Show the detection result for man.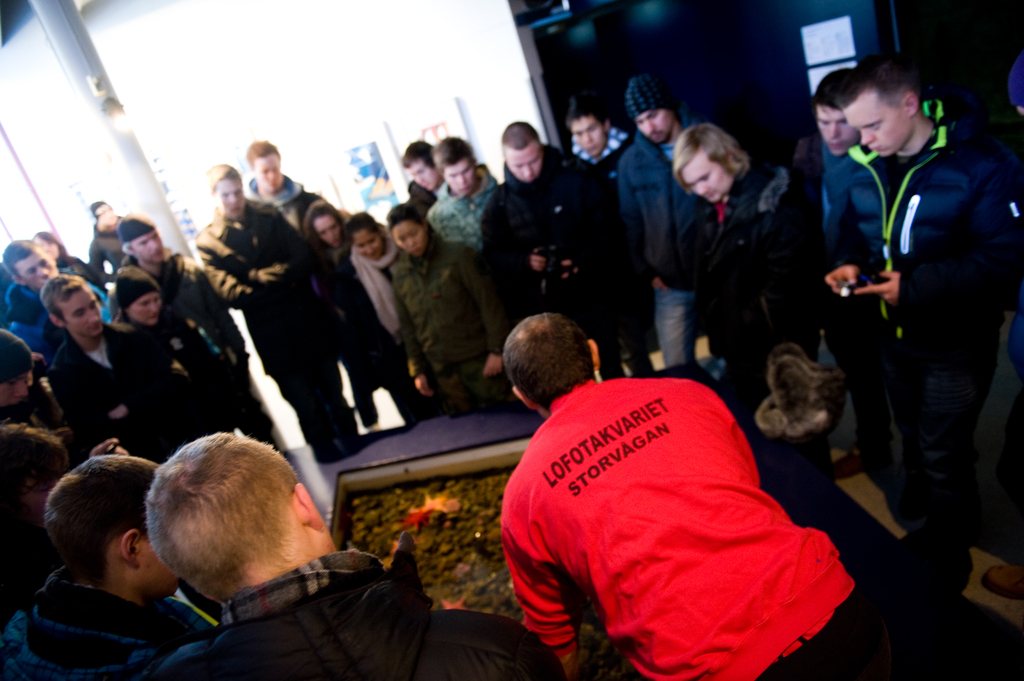
box=[56, 271, 201, 459].
